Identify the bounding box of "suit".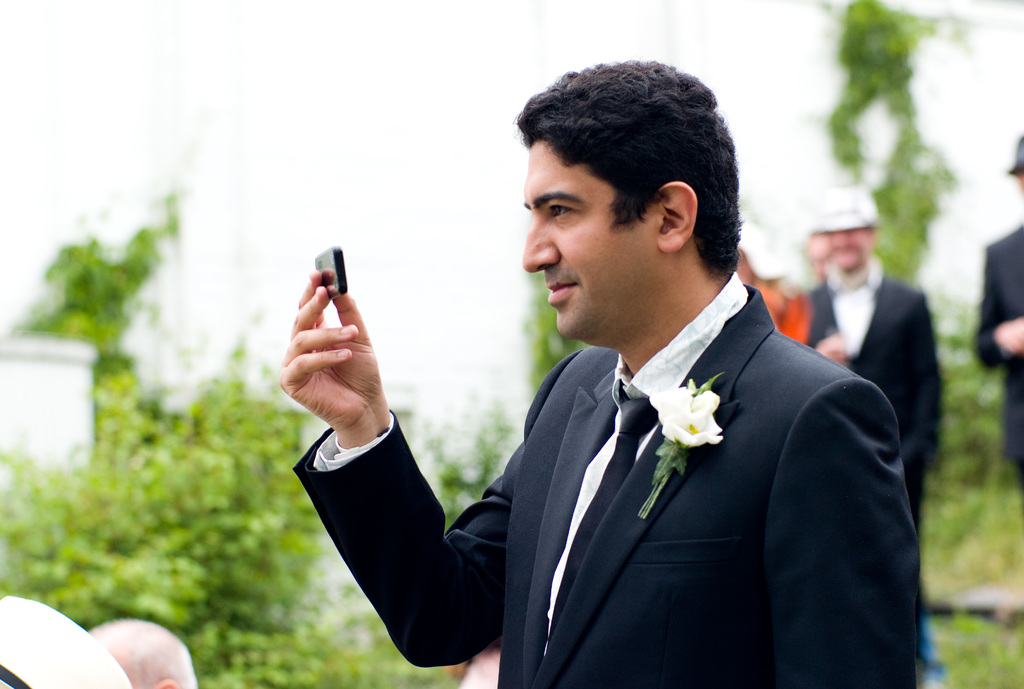
(799, 262, 945, 517).
